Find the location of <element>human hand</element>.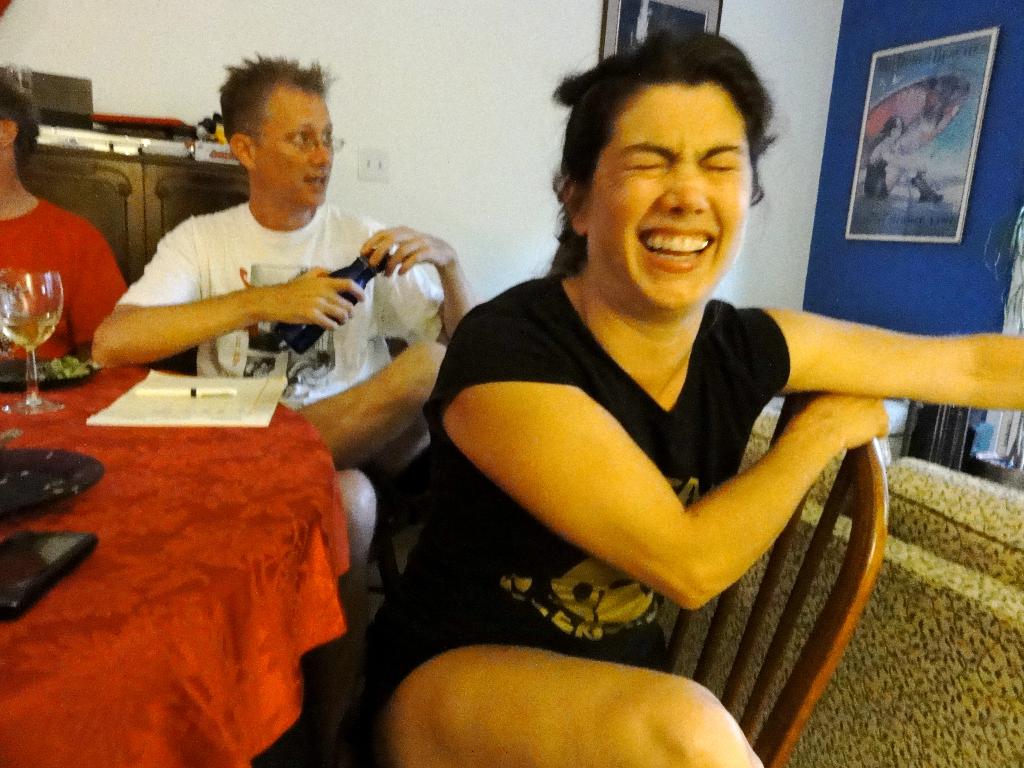
Location: crop(356, 224, 453, 280).
